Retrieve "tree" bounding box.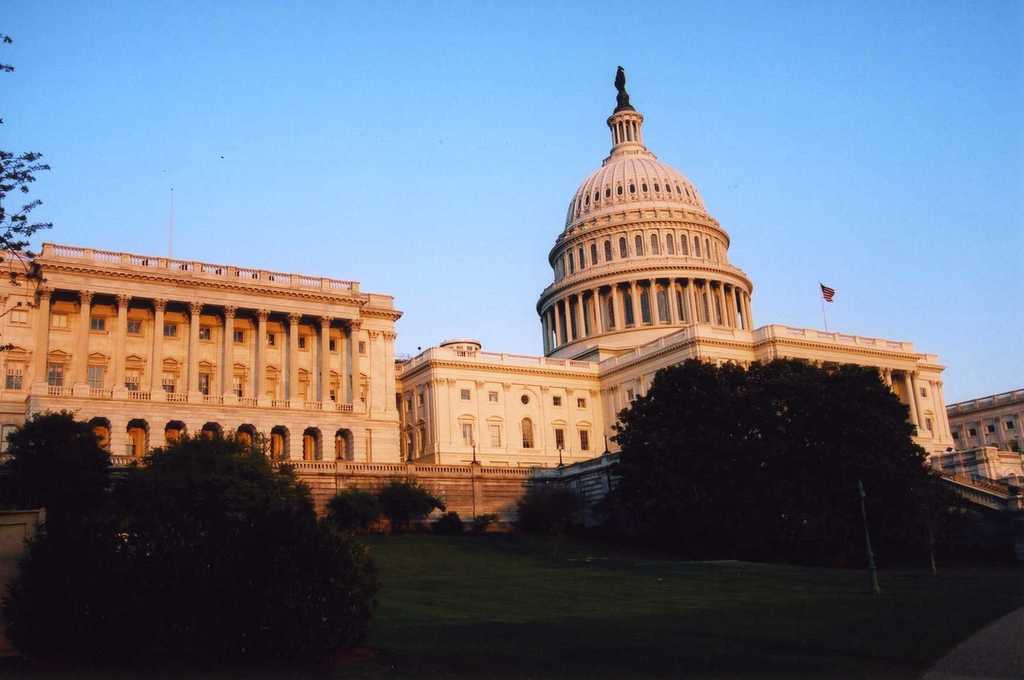
Bounding box: <region>368, 473, 436, 529</region>.
